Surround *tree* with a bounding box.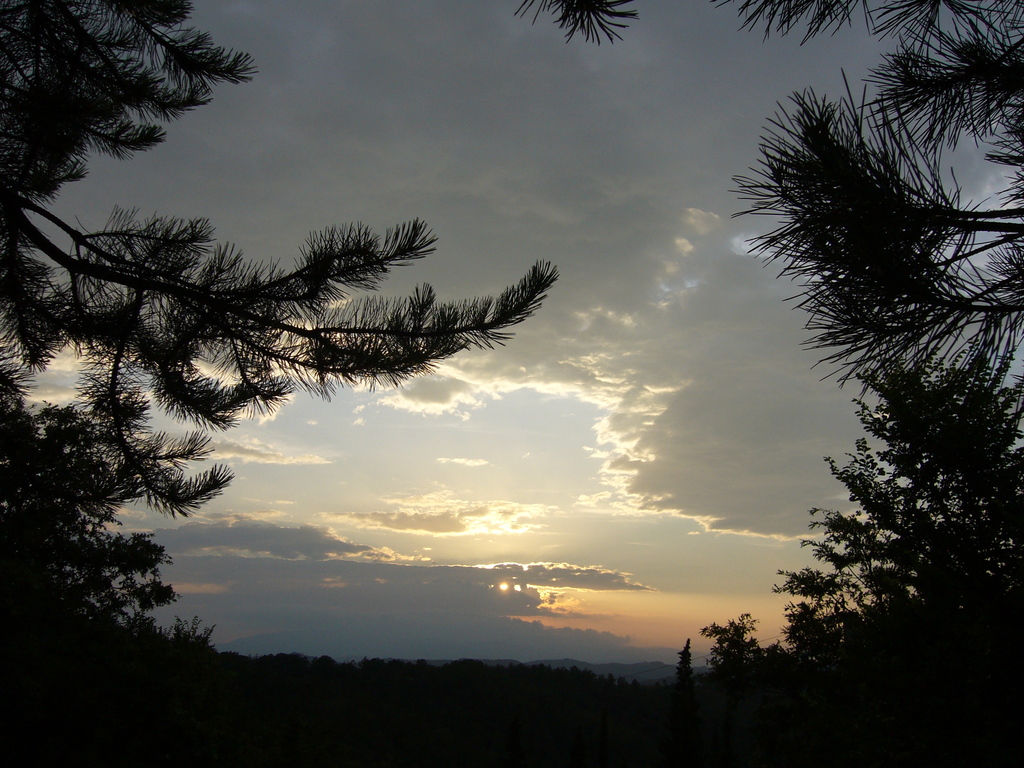
<region>715, 0, 1022, 166</region>.
